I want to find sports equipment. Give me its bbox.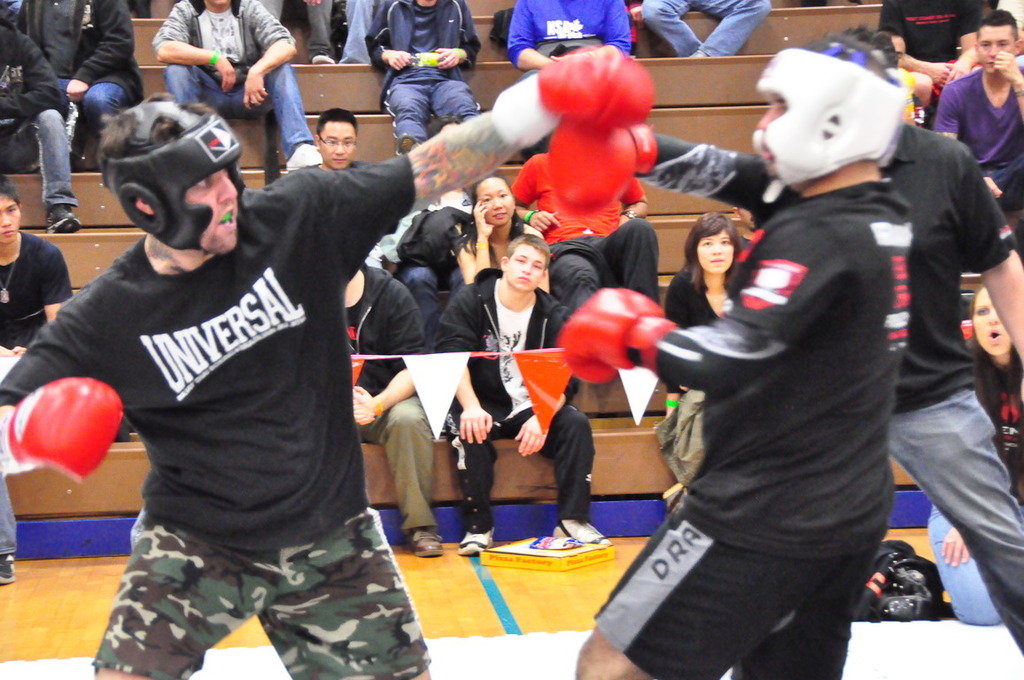
bbox=[756, 38, 908, 204].
